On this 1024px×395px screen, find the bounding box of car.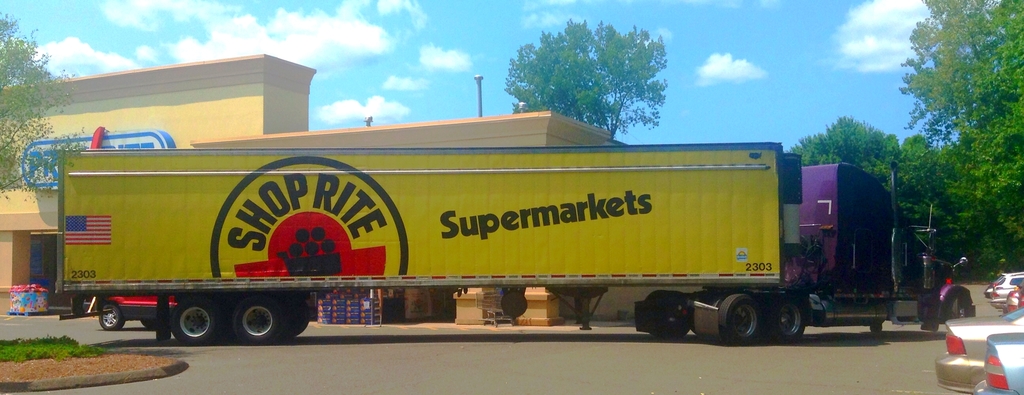
Bounding box: (left=977, top=327, right=1023, bottom=394).
